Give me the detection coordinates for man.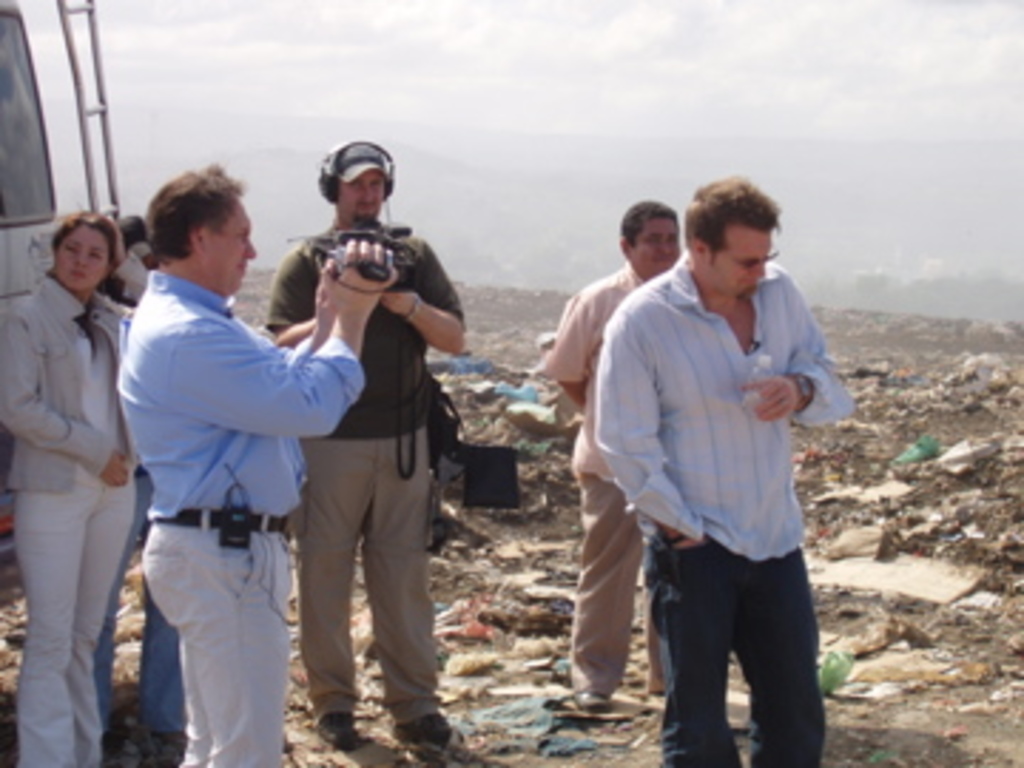
[535,193,683,714].
